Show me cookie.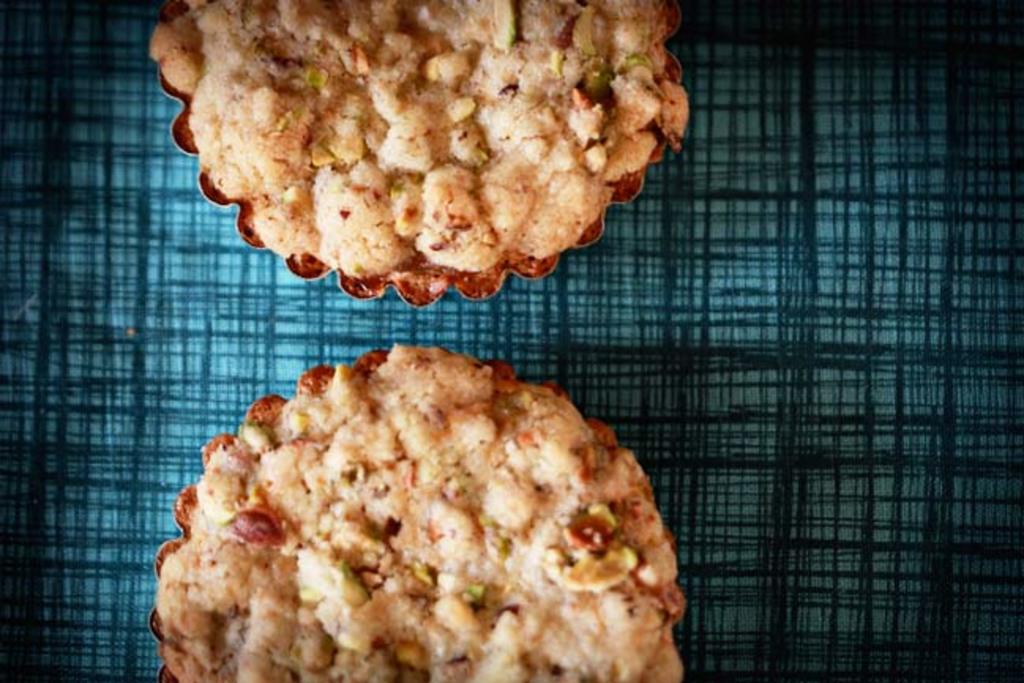
cookie is here: locate(142, 338, 691, 681).
